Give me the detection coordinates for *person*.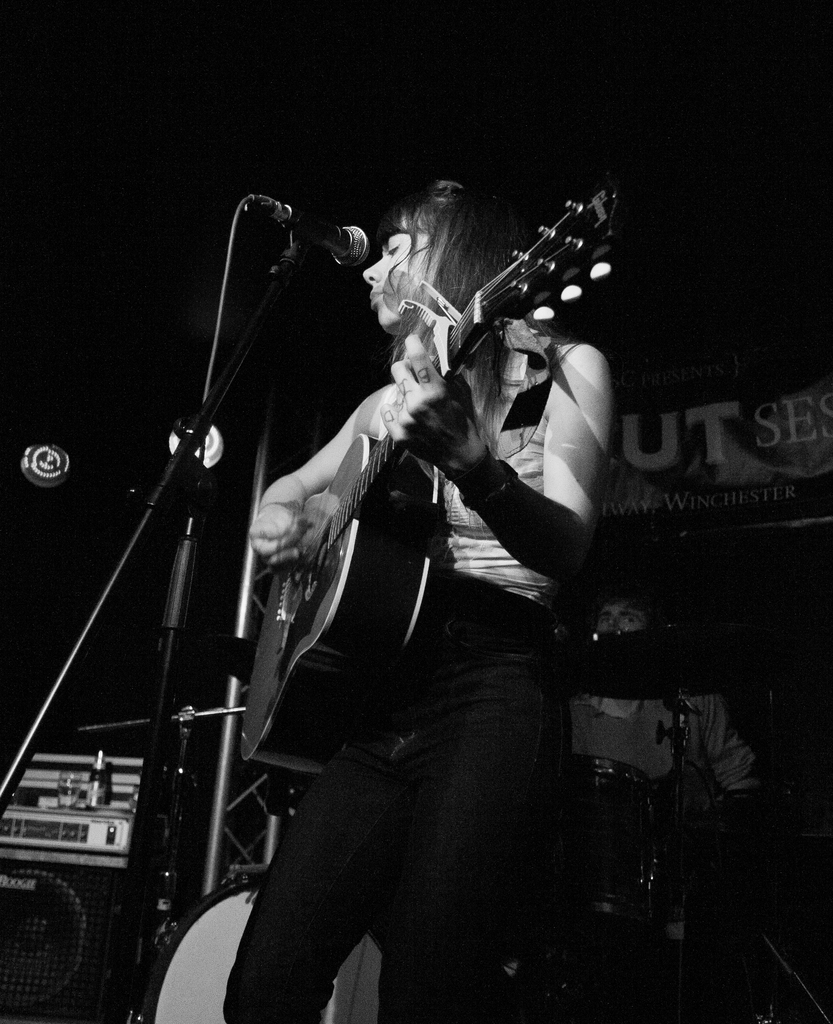
{"left": 207, "top": 105, "right": 634, "bottom": 986}.
